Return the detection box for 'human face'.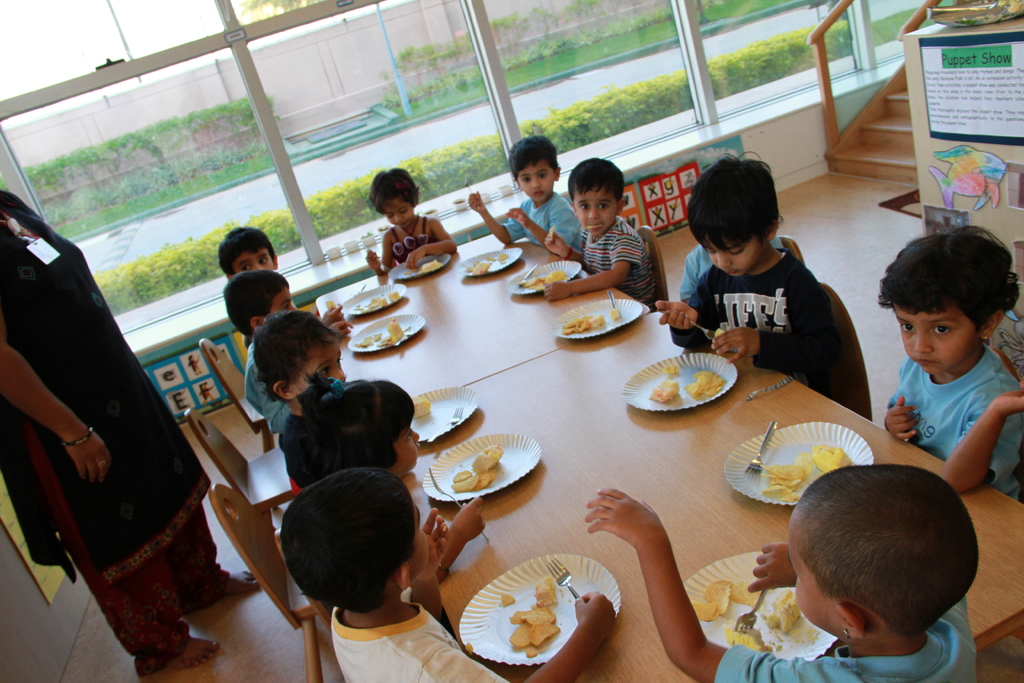
[x1=232, y1=248, x2=276, y2=270].
